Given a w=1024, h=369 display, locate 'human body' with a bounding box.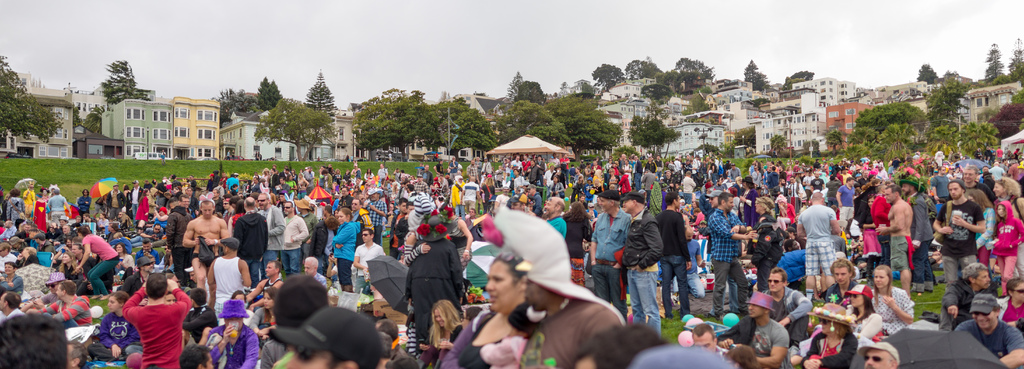
Located: {"x1": 977, "y1": 169, "x2": 996, "y2": 206}.
